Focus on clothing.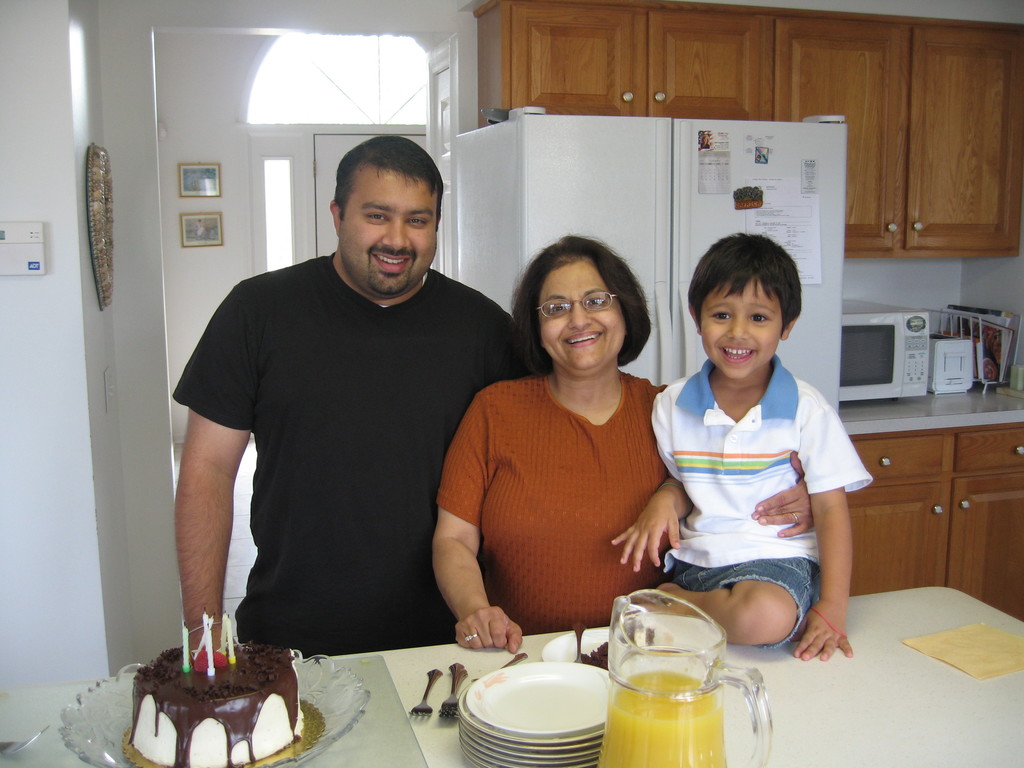
Focused at BBox(650, 561, 829, 648).
